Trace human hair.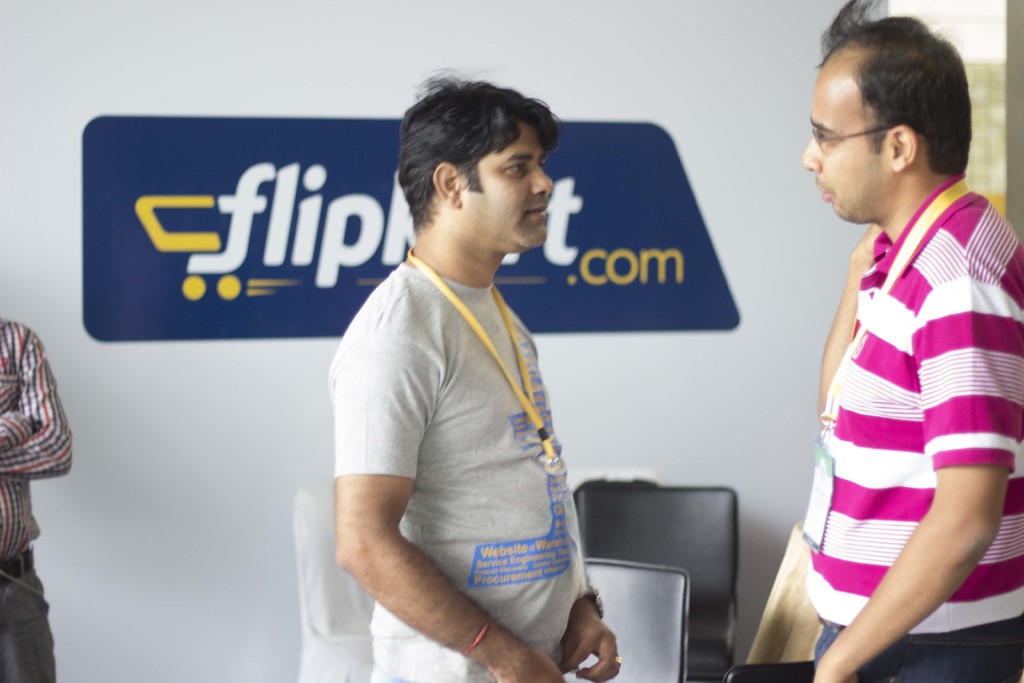
Traced to (x1=813, y1=0, x2=971, y2=174).
